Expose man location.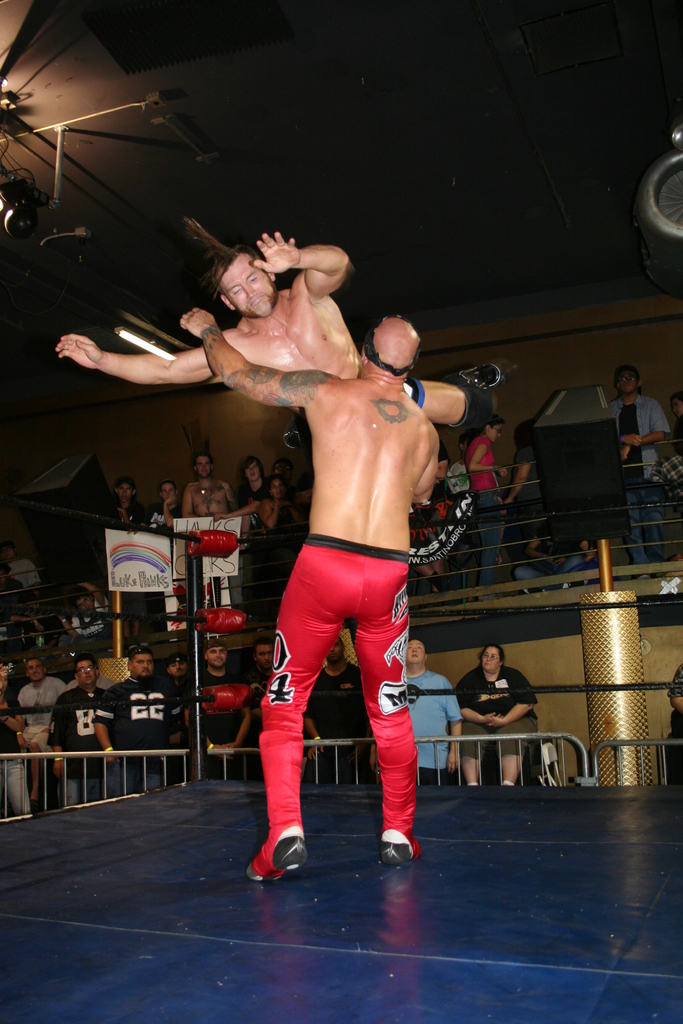
Exposed at (91,644,190,801).
